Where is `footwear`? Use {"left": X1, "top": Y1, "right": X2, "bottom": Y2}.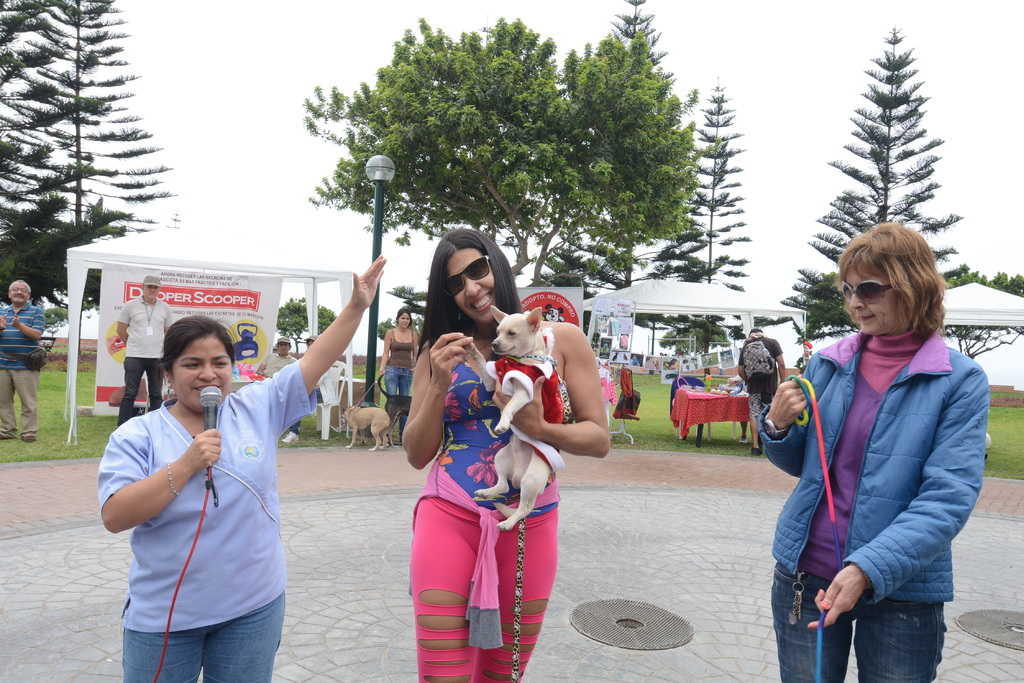
{"left": 278, "top": 426, "right": 303, "bottom": 446}.
